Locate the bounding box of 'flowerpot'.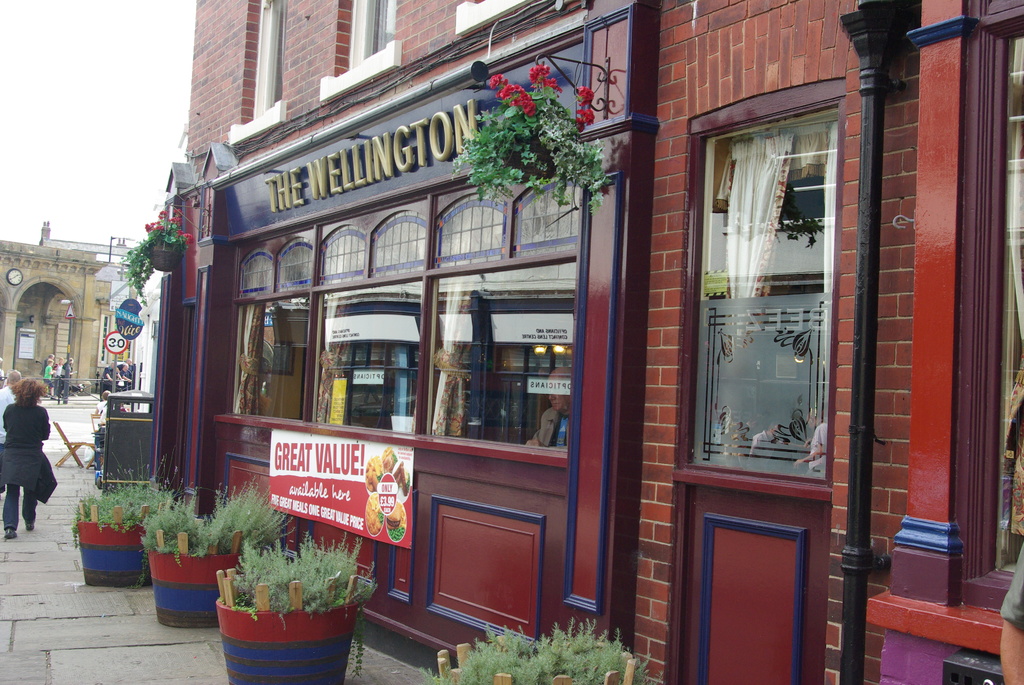
Bounding box: (x1=188, y1=537, x2=347, y2=672).
